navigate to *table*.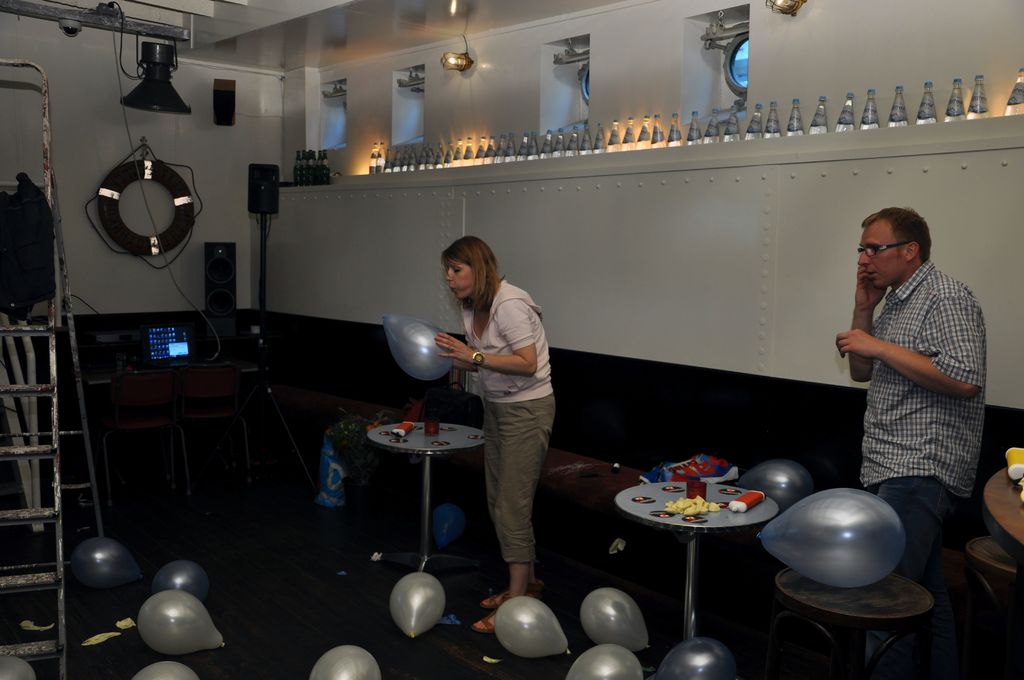
Navigation target: l=369, t=421, r=483, b=597.
